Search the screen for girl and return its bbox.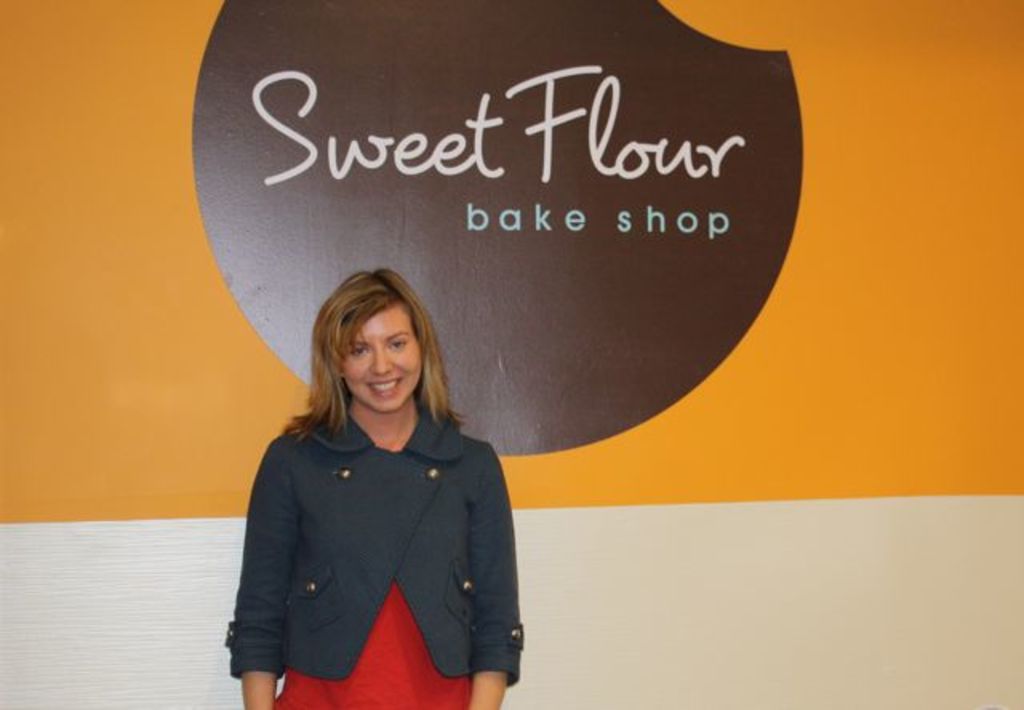
Found: detection(227, 269, 525, 708).
